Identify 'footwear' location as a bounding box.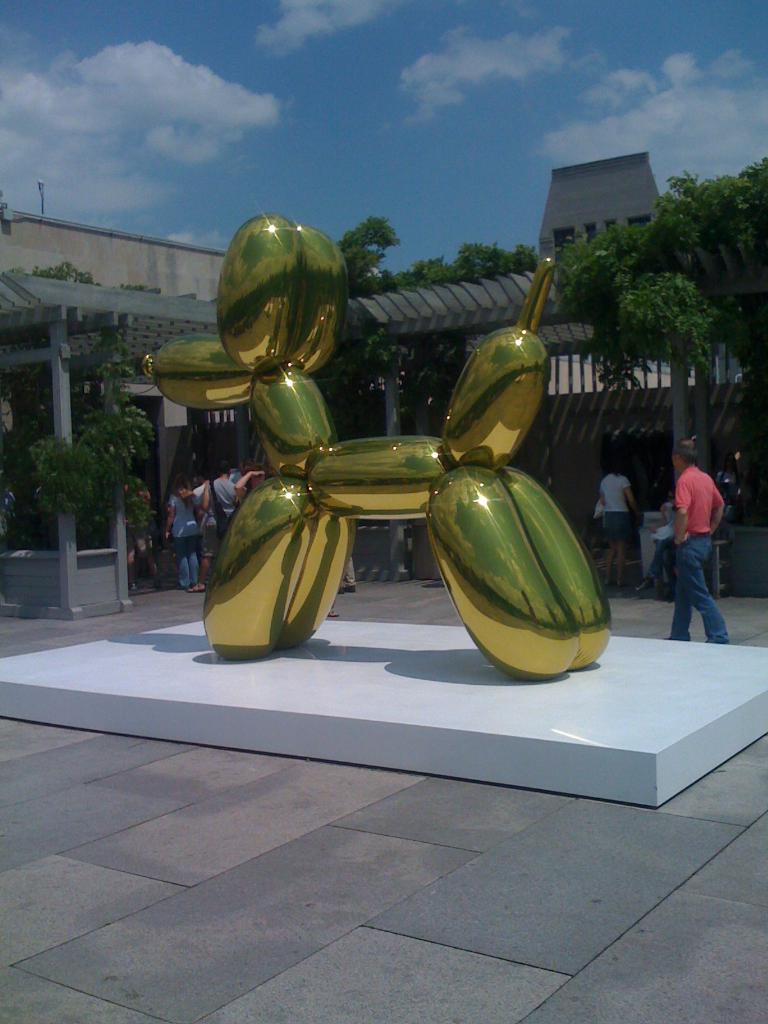
box=[613, 580, 630, 598].
